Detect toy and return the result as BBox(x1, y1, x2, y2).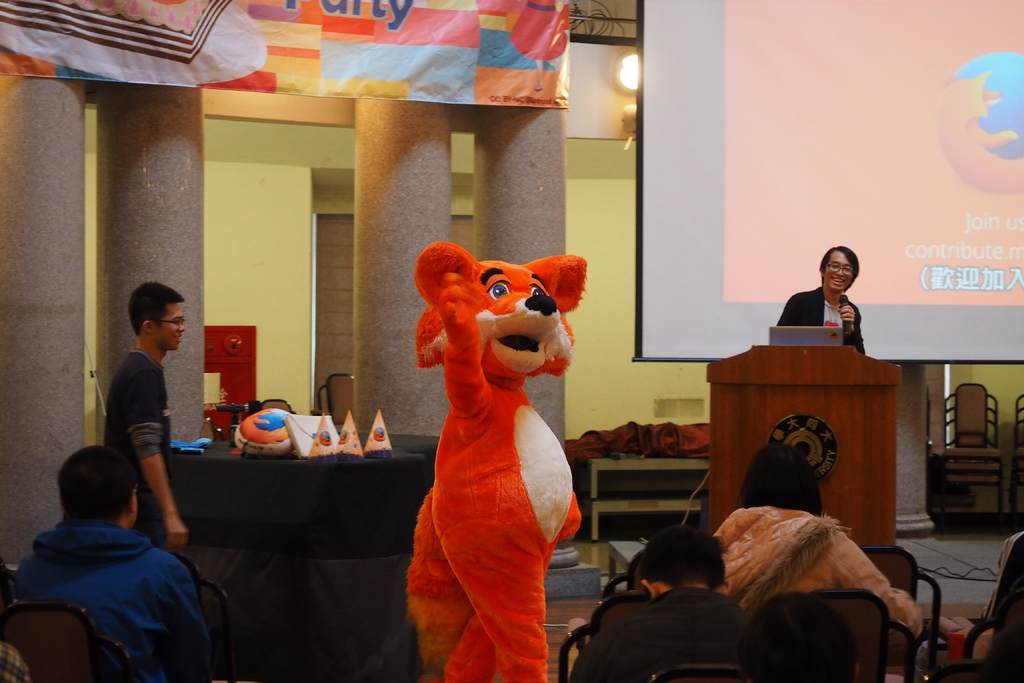
BBox(384, 240, 603, 662).
